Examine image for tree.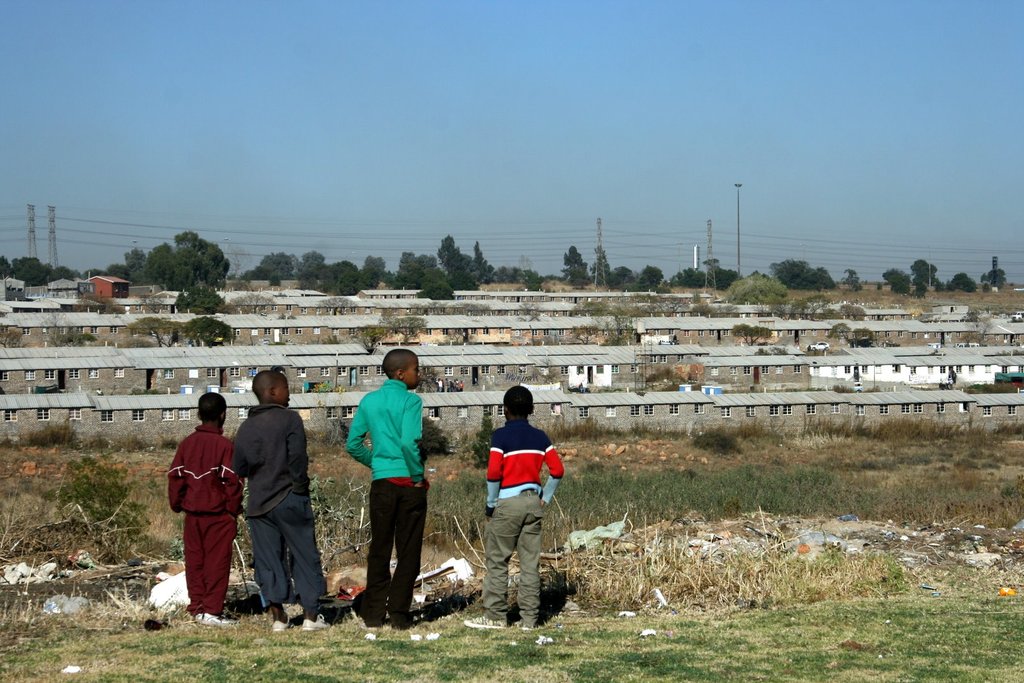
Examination result: <bbox>227, 289, 278, 316</bbox>.
